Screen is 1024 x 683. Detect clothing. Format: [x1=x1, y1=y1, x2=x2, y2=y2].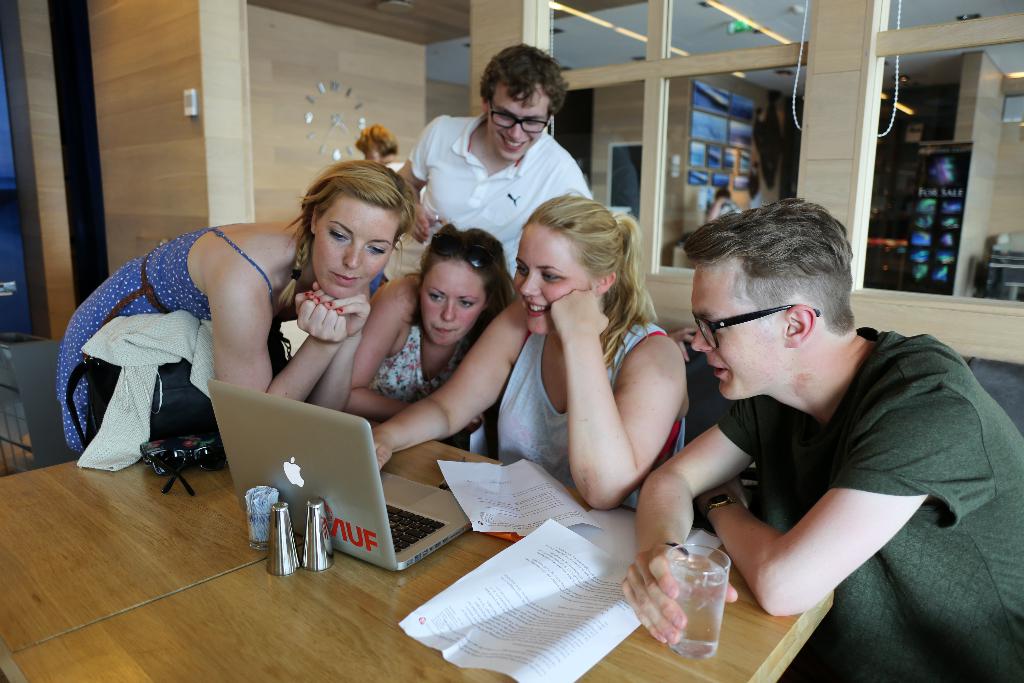
[x1=376, y1=111, x2=595, y2=284].
